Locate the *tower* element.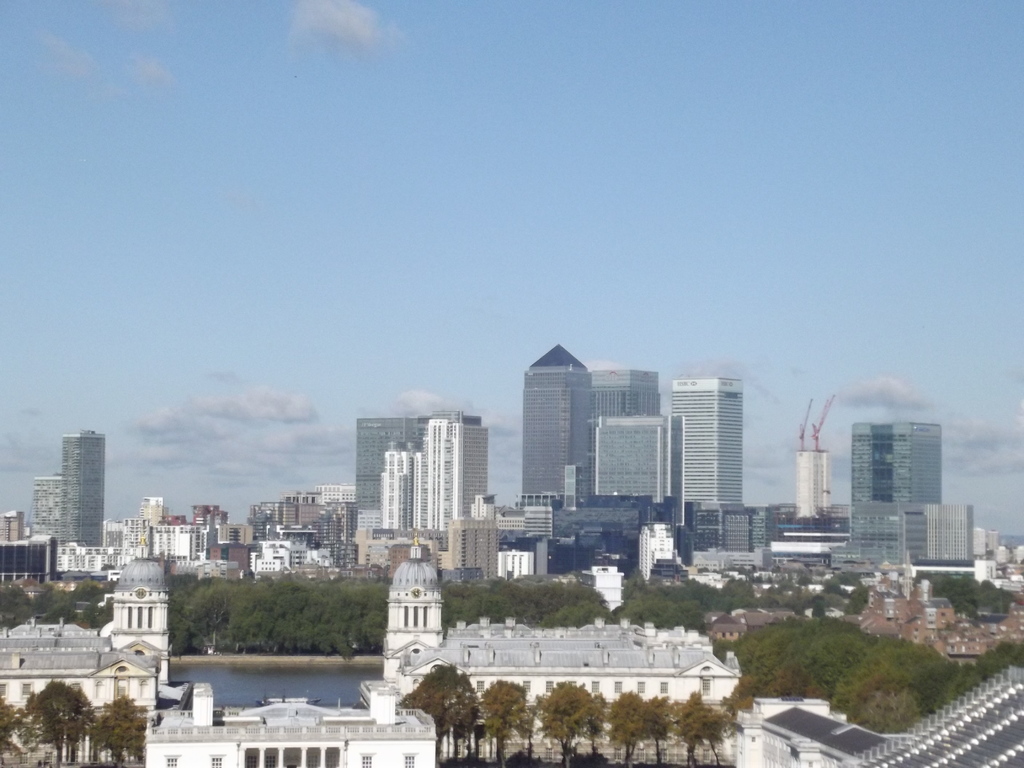
Element bbox: box(520, 343, 595, 512).
